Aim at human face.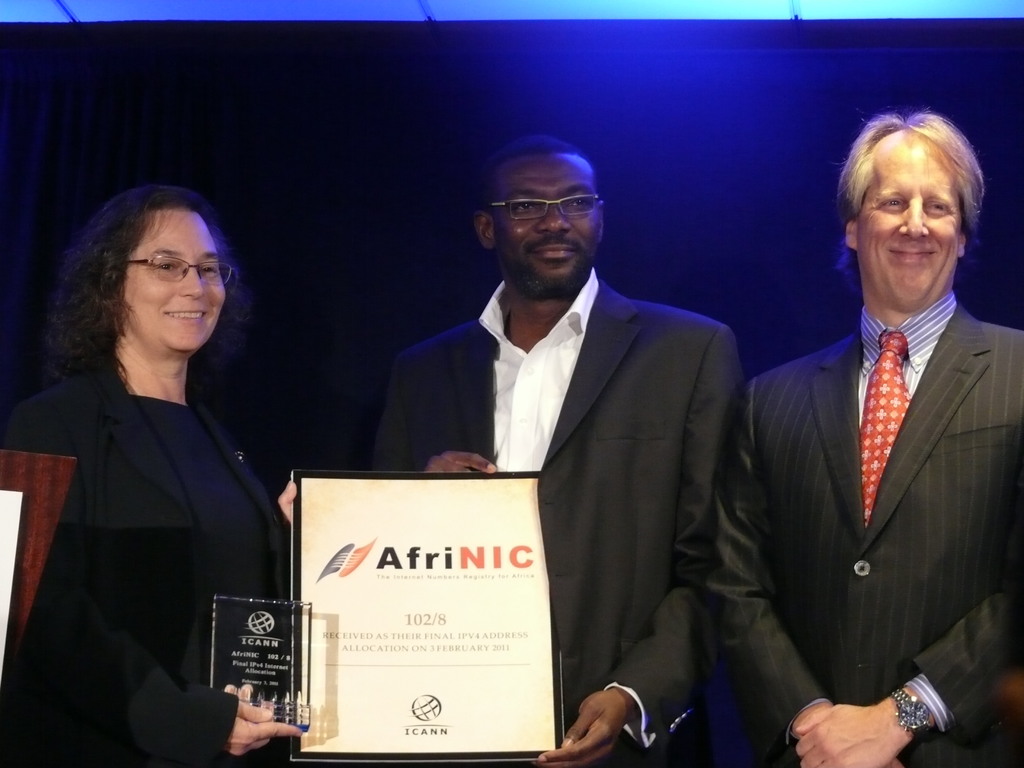
Aimed at {"x1": 119, "y1": 208, "x2": 228, "y2": 347}.
